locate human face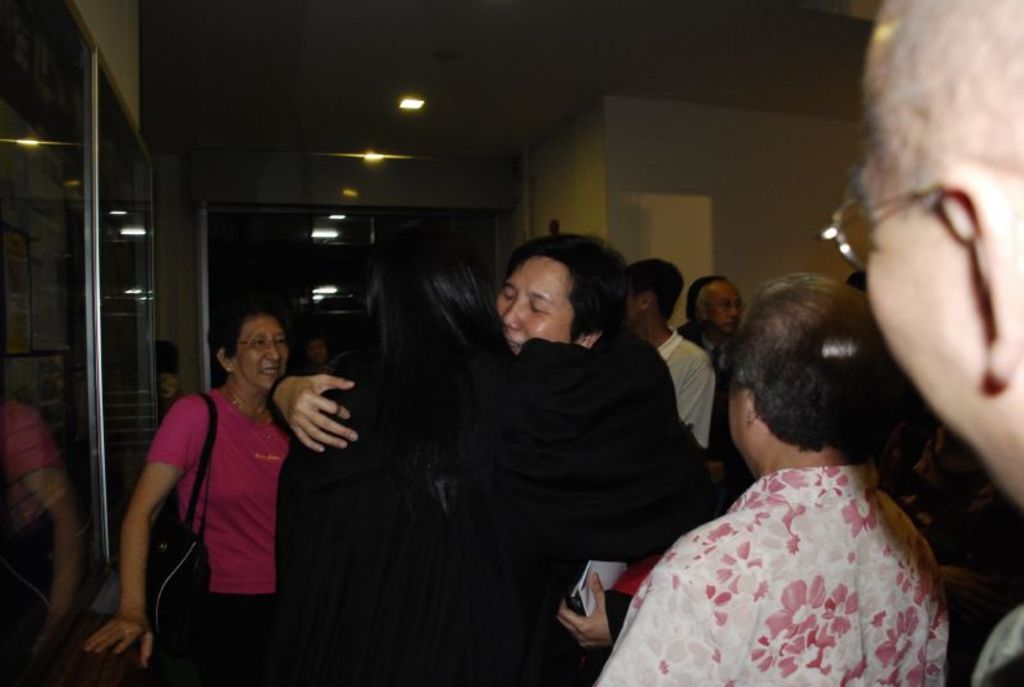
{"x1": 236, "y1": 311, "x2": 288, "y2": 390}
